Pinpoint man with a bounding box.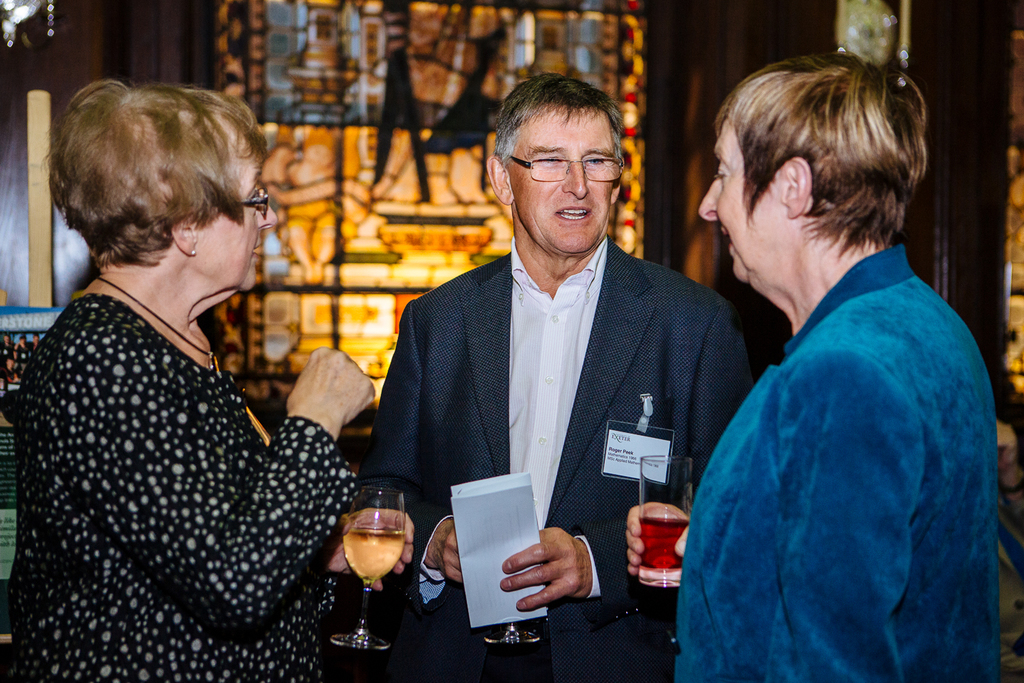
353, 79, 747, 652.
